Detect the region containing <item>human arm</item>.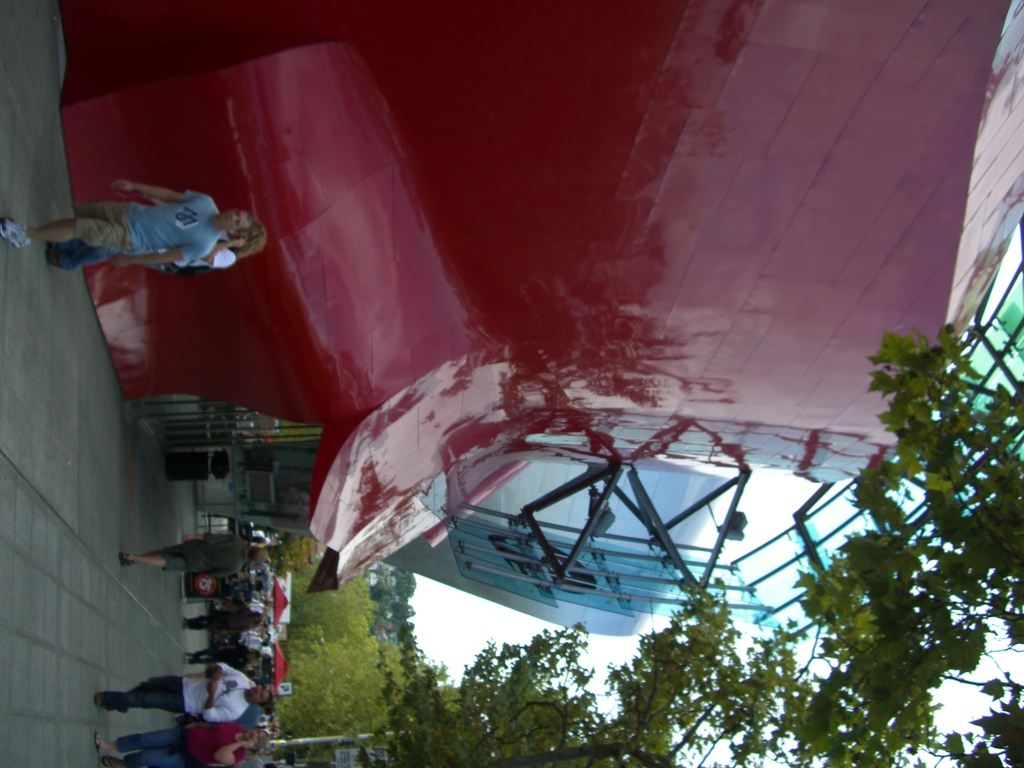
bbox(202, 676, 250, 725).
